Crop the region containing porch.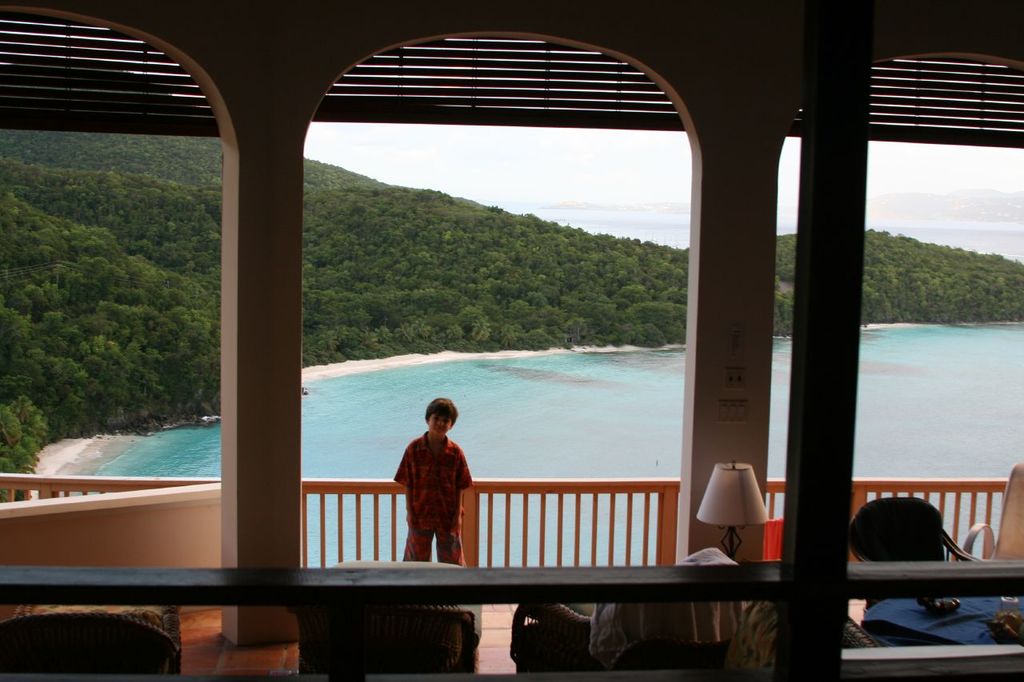
Crop region: {"left": 0, "top": 476, "right": 1023, "bottom": 681}.
